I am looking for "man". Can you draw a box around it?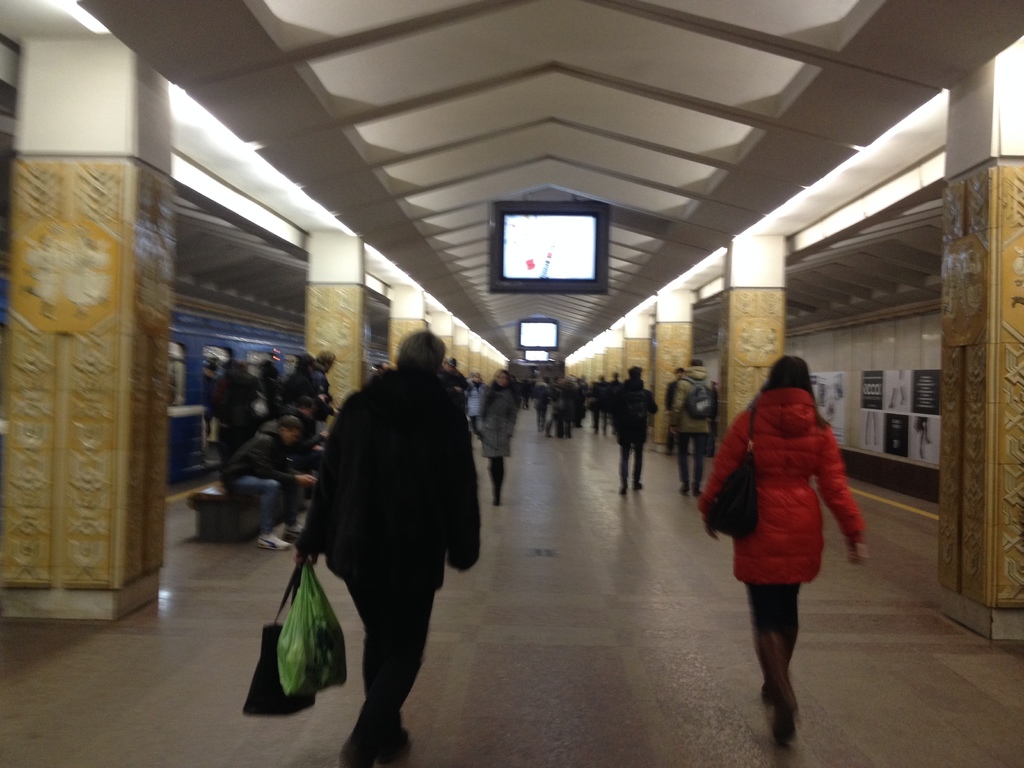
Sure, the bounding box is l=223, t=415, r=318, b=553.
